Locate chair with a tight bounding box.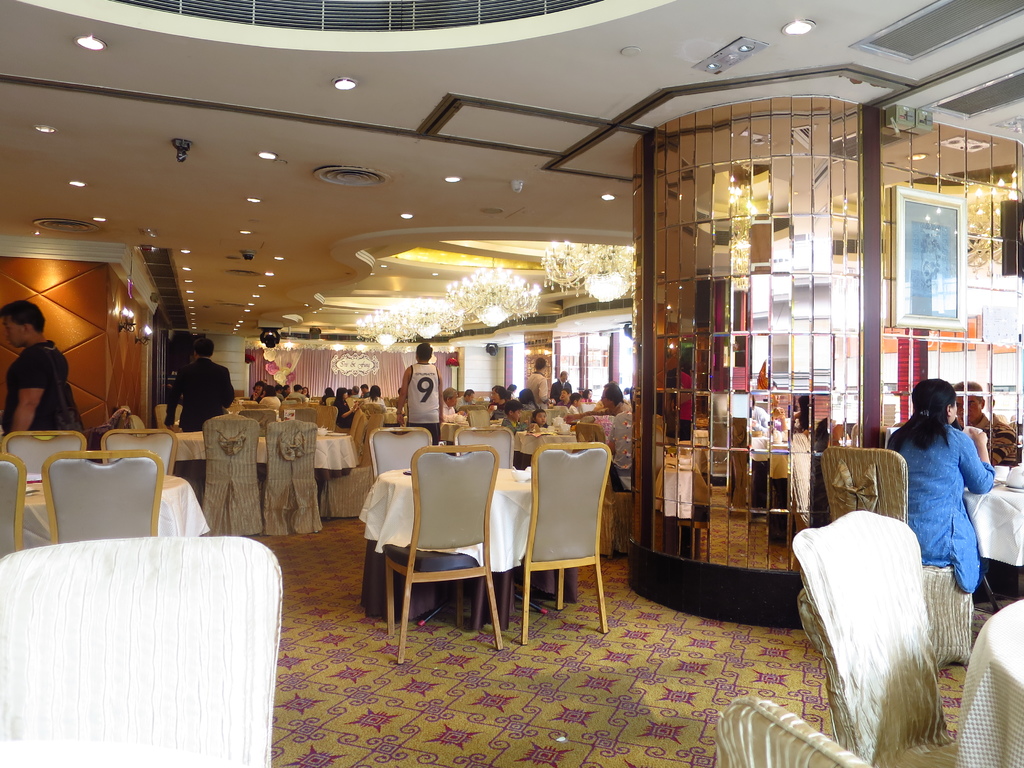
(left=324, top=412, right=385, bottom=517).
